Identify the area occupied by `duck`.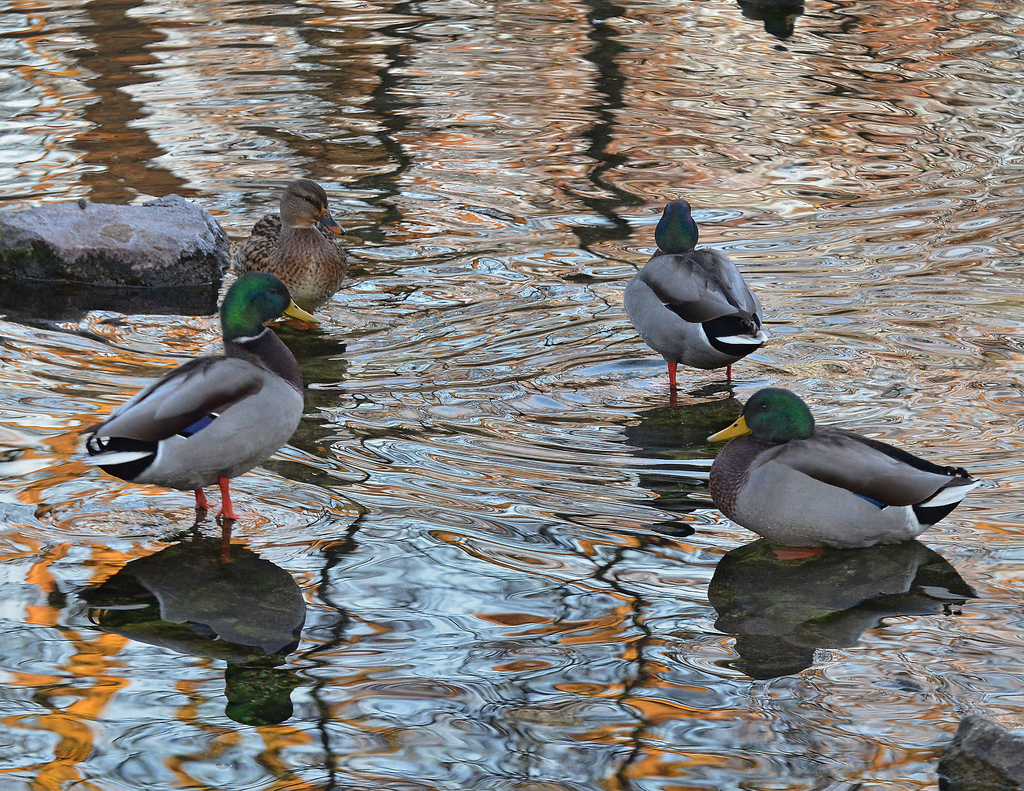
Area: 701/387/987/557.
